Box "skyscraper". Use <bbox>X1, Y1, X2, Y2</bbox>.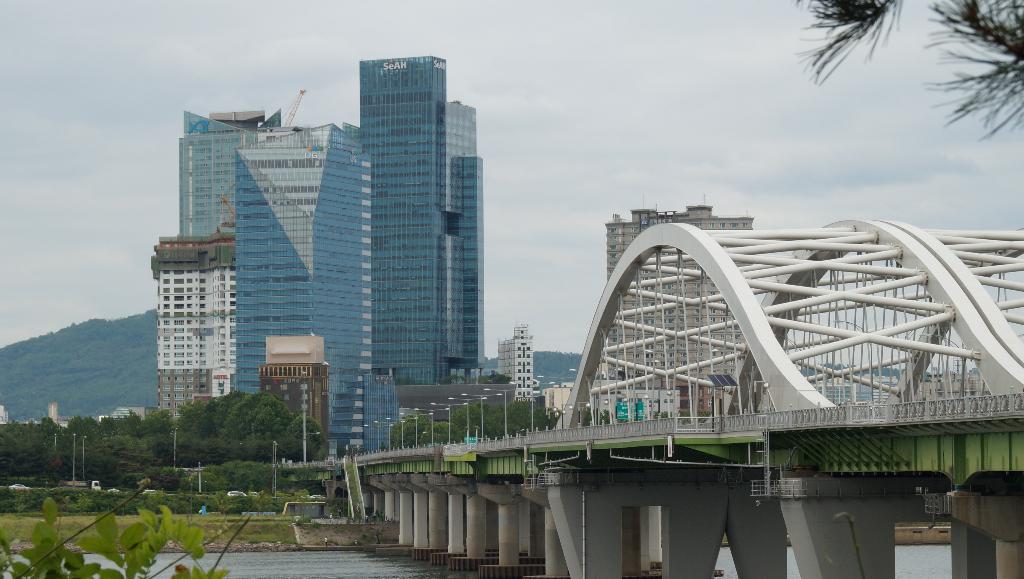
<bbox>499, 320, 541, 411</bbox>.
